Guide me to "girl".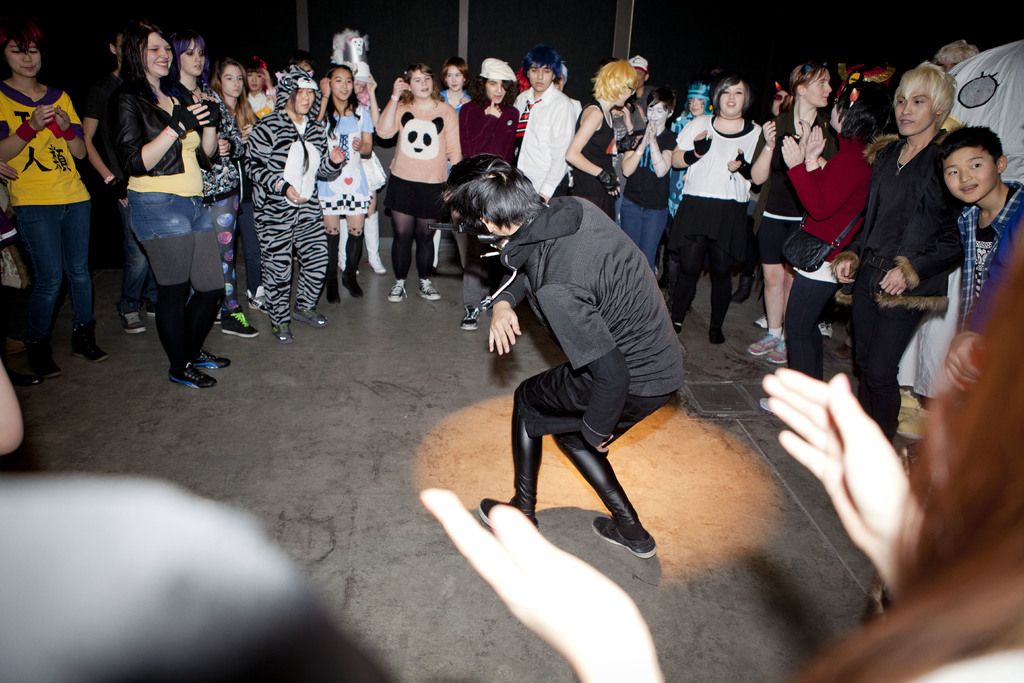
Guidance: 742:58:839:368.
